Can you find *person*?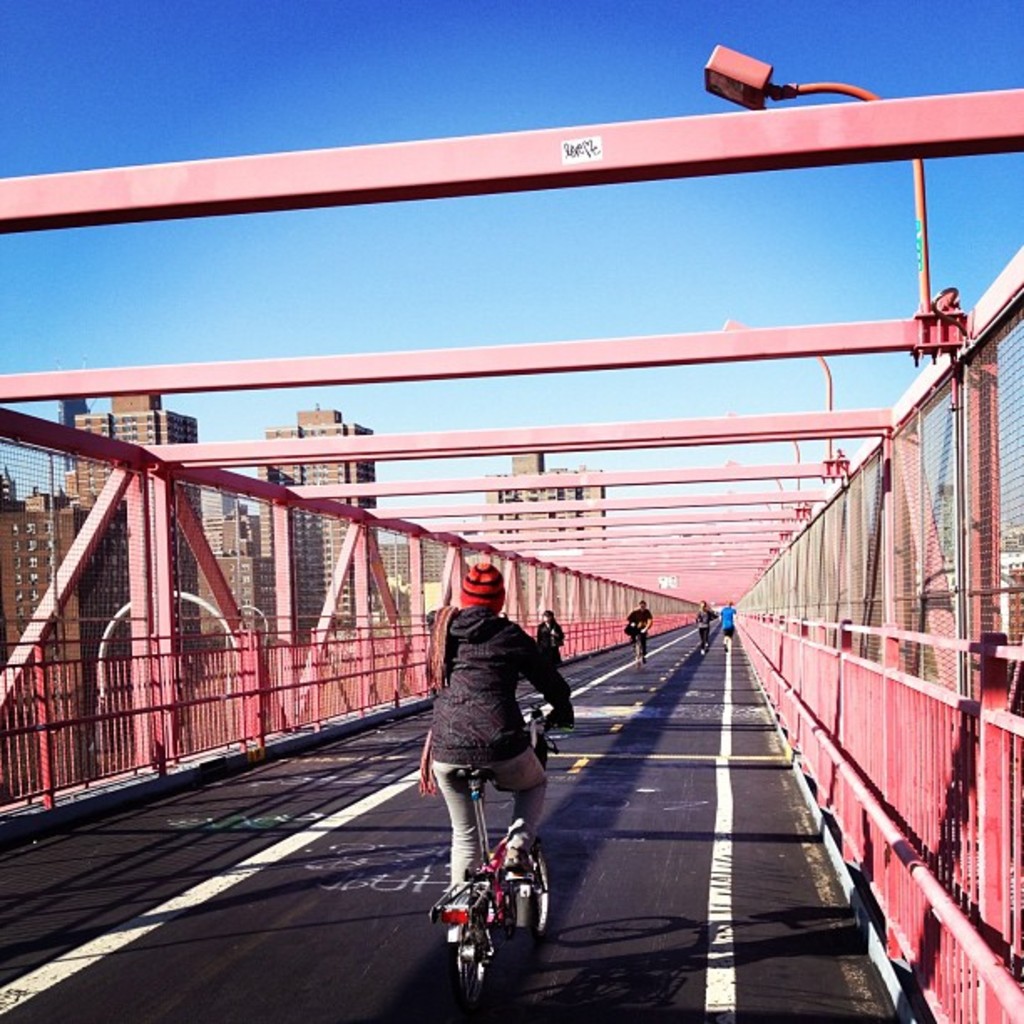
Yes, bounding box: bbox=(627, 599, 659, 664).
